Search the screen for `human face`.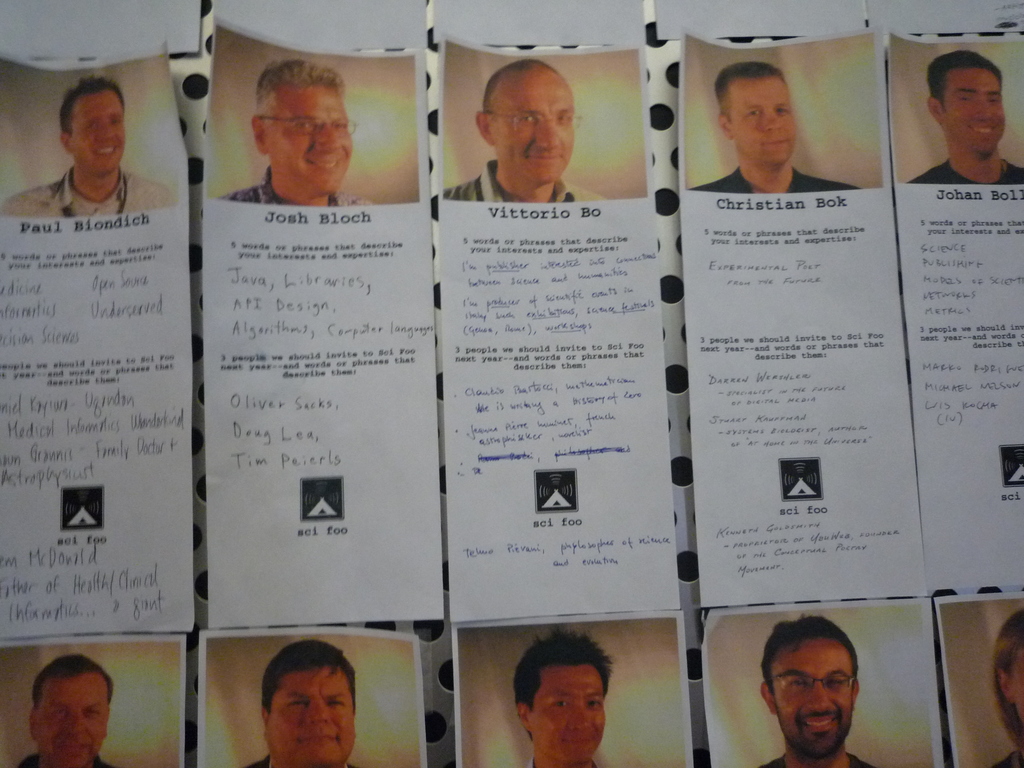
Found at (268,662,361,767).
